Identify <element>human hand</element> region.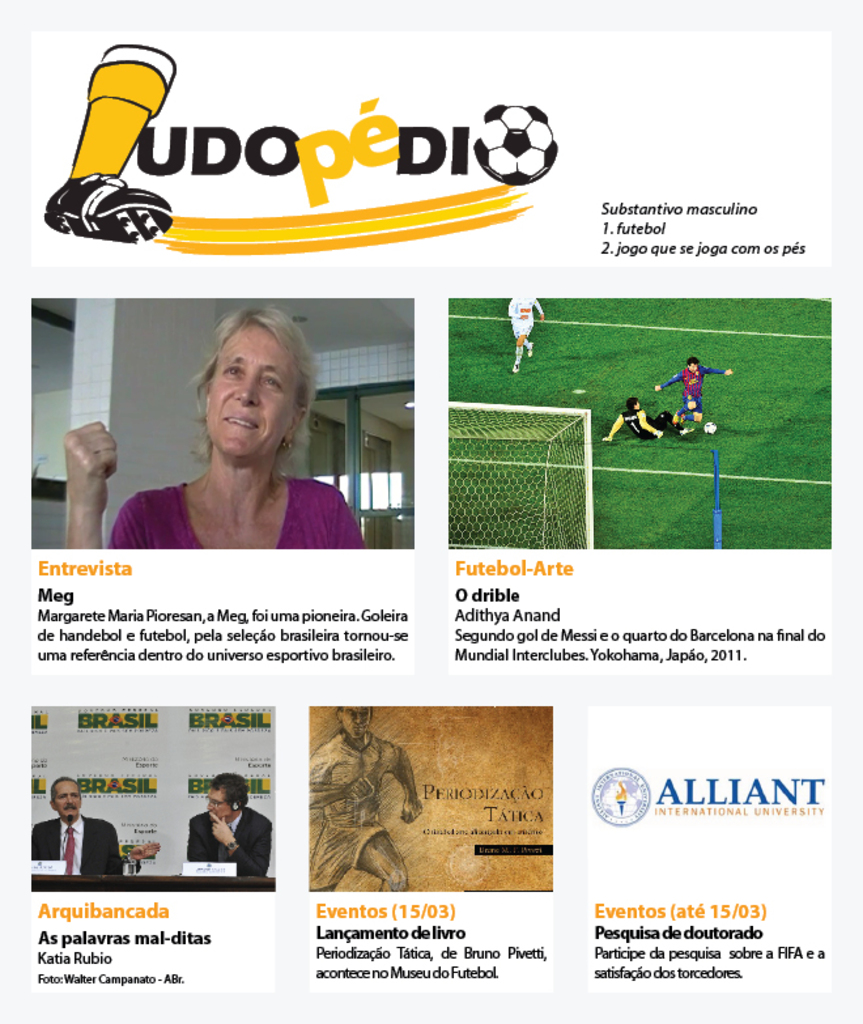
Region: x1=399, y1=799, x2=425, y2=823.
